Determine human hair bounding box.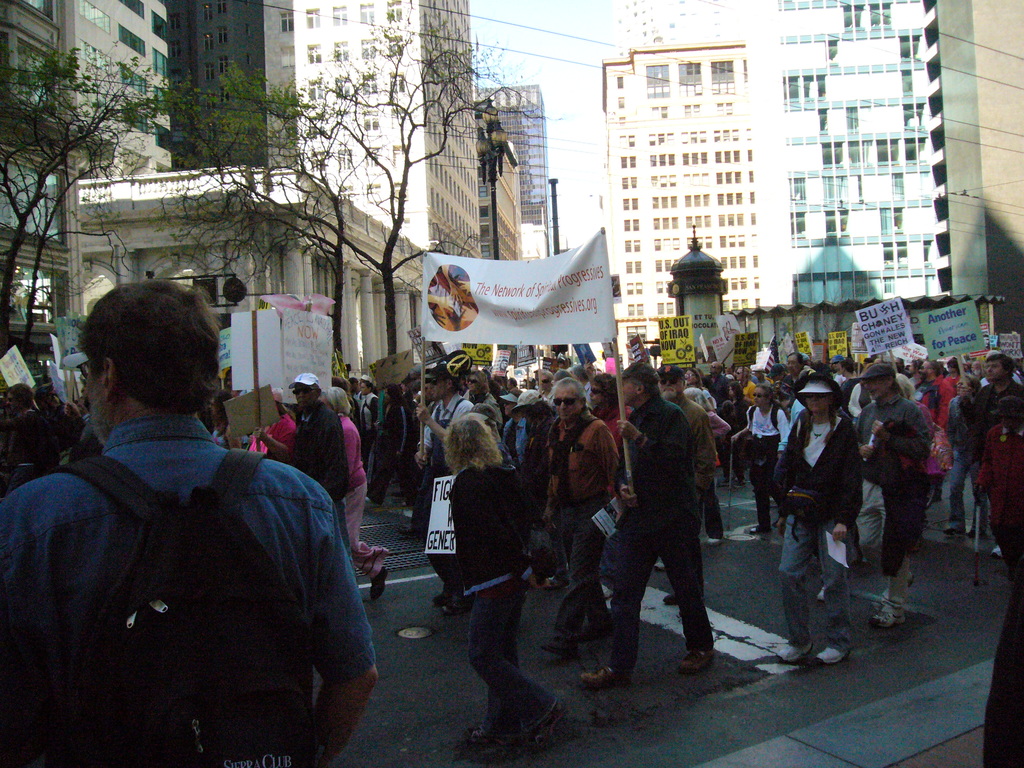
Determined: BBox(444, 415, 504, 463).
